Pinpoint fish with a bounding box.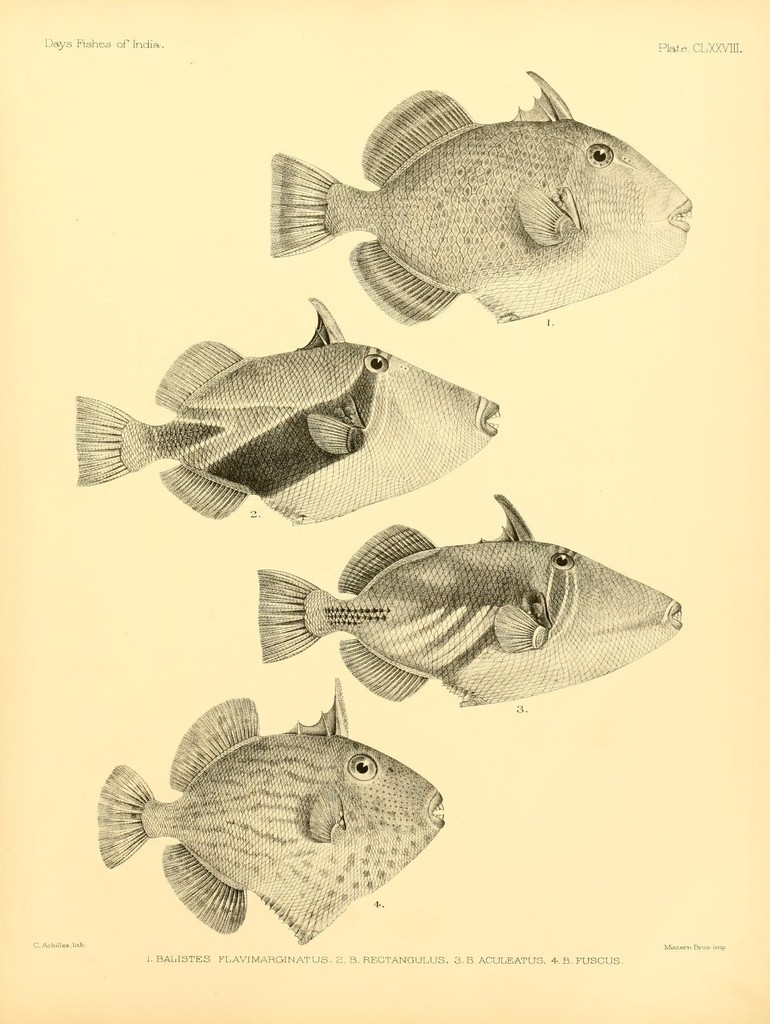
[67,289,502,525].
